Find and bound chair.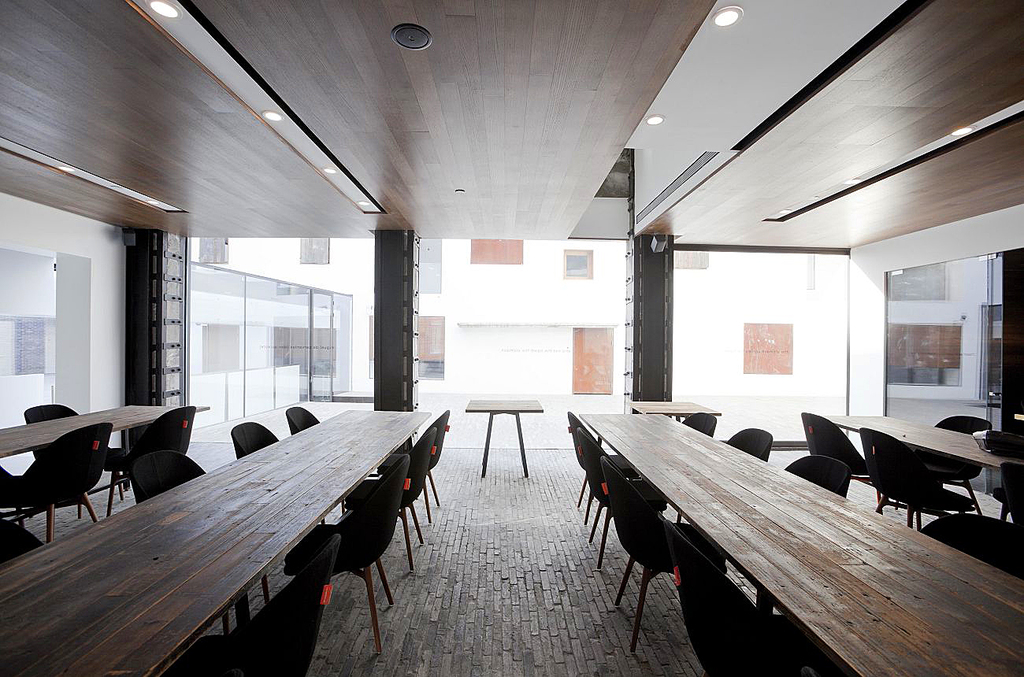
Bound: region(285, 405, 321, 438).
